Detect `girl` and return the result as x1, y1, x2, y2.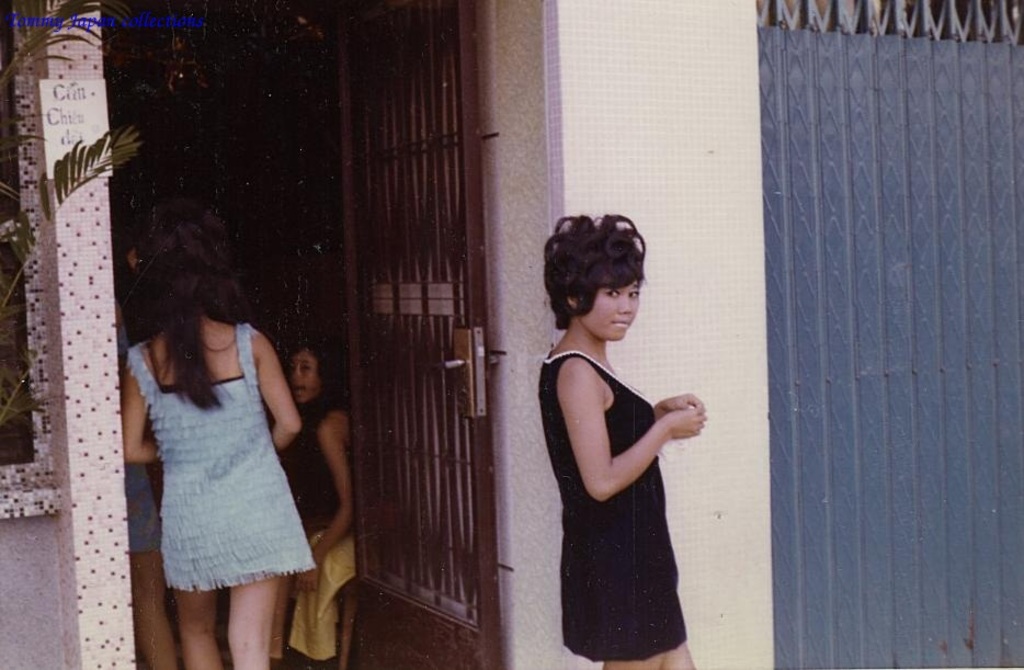
124, 264, 317, 669.
